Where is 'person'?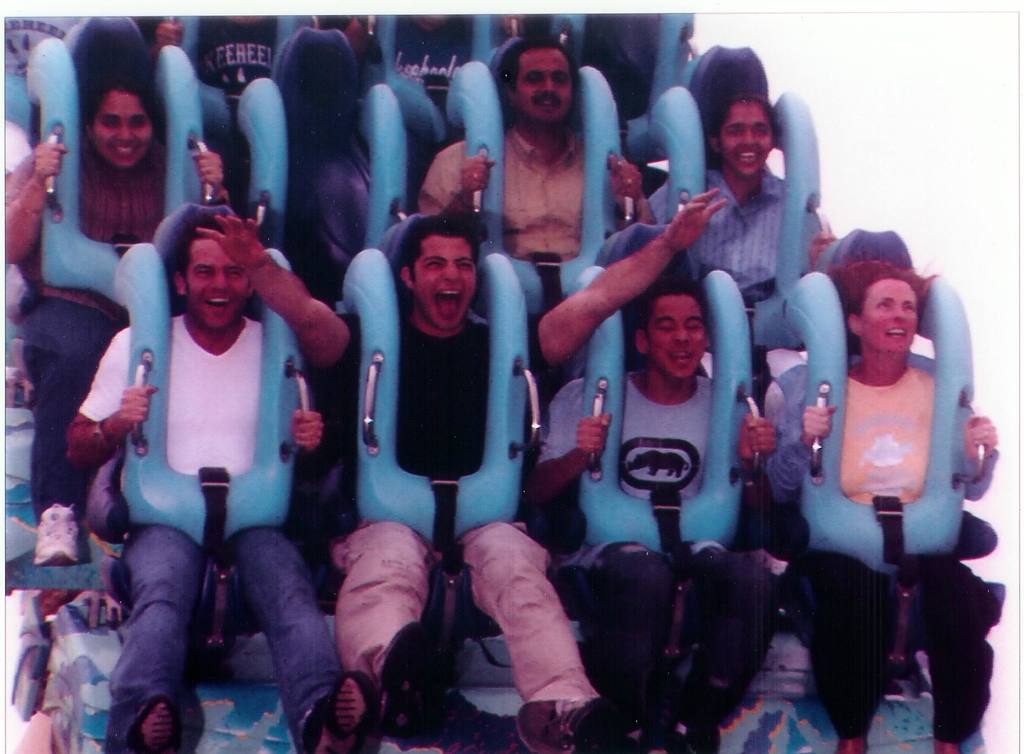
box(765, 250, 1004, 753).
